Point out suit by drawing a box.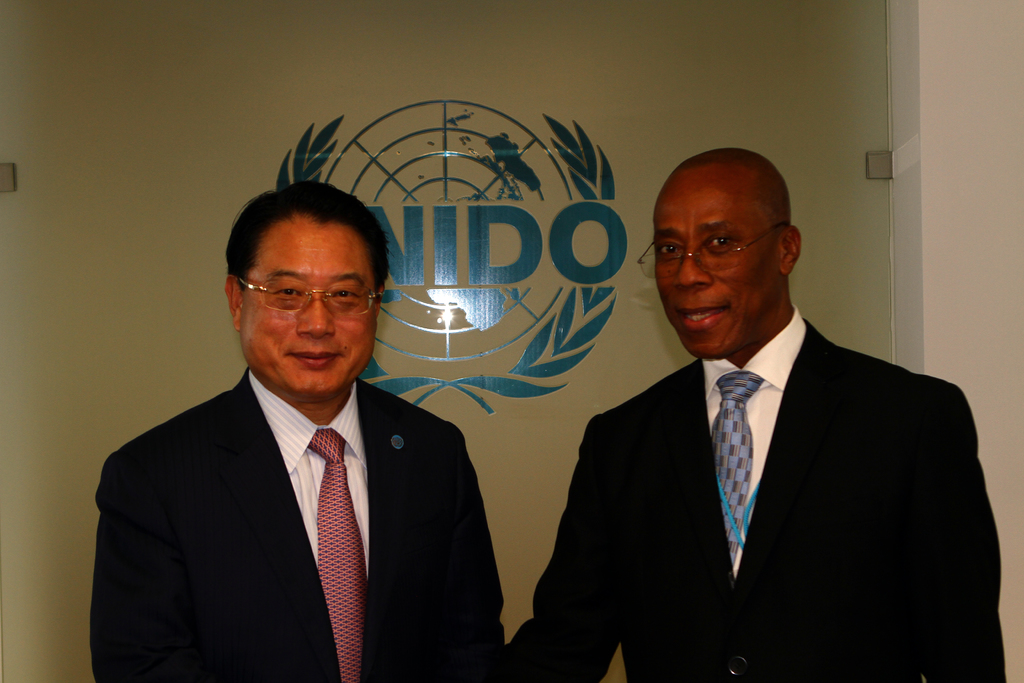
box(106, 288, 513, 673).
